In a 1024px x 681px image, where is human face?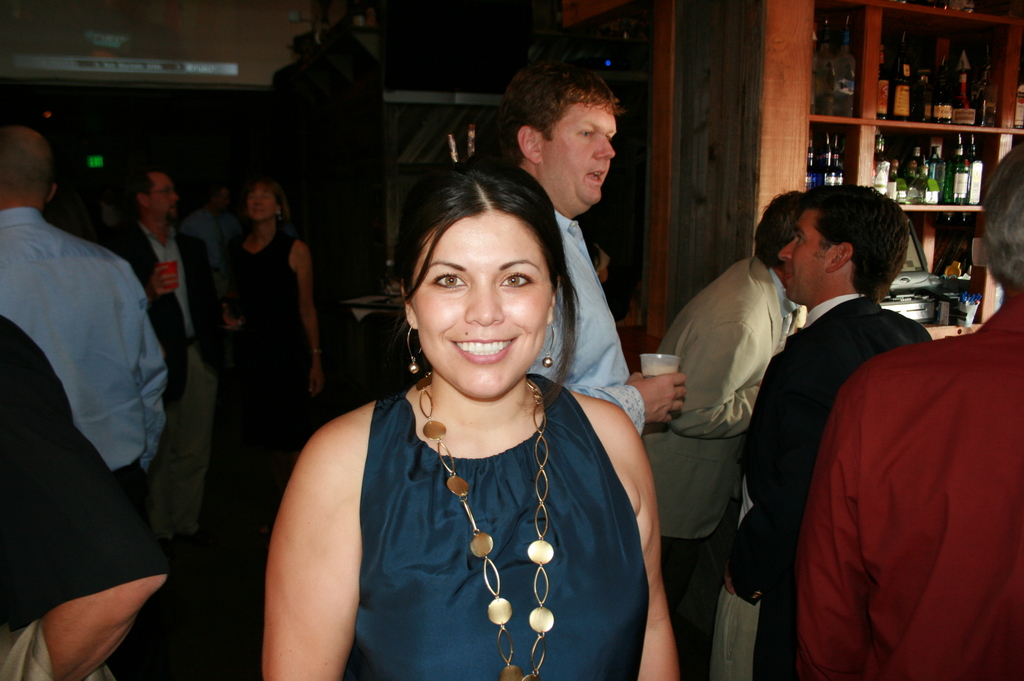
box=[410, 212, 553, 401].
